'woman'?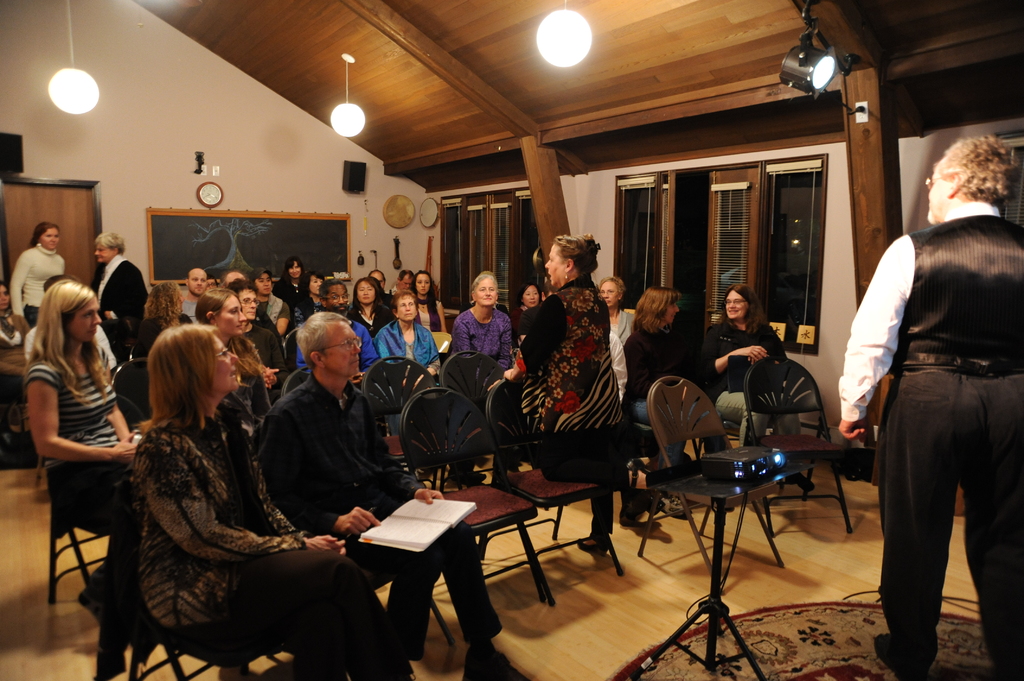
BBox(8, 220, 68, 324)
